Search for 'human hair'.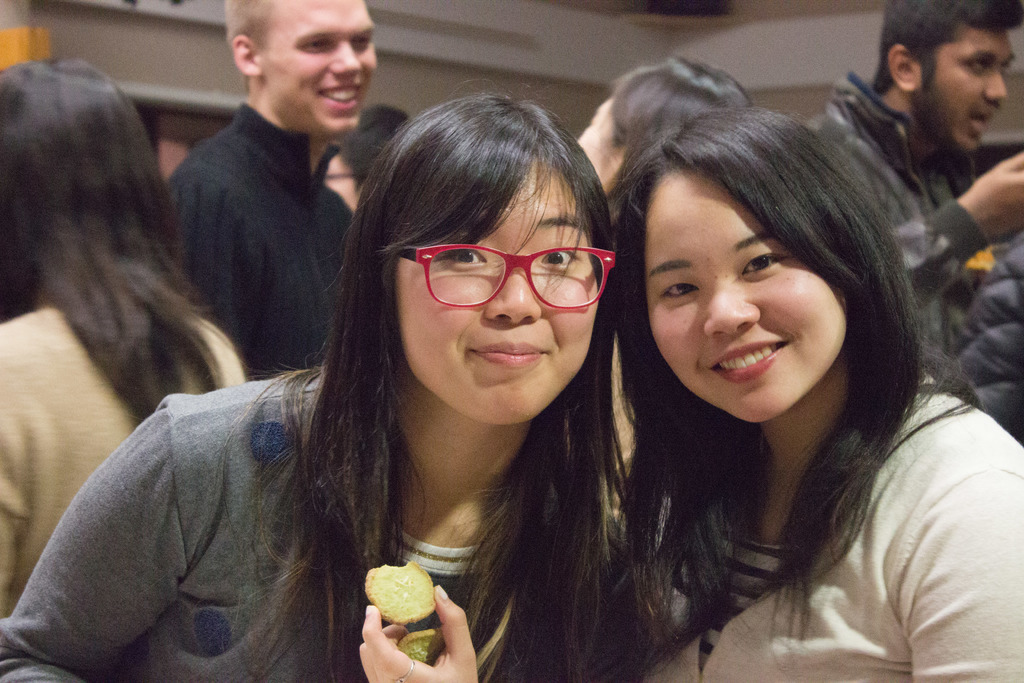
Found at l=874, t=0, r=1023, b=90.
